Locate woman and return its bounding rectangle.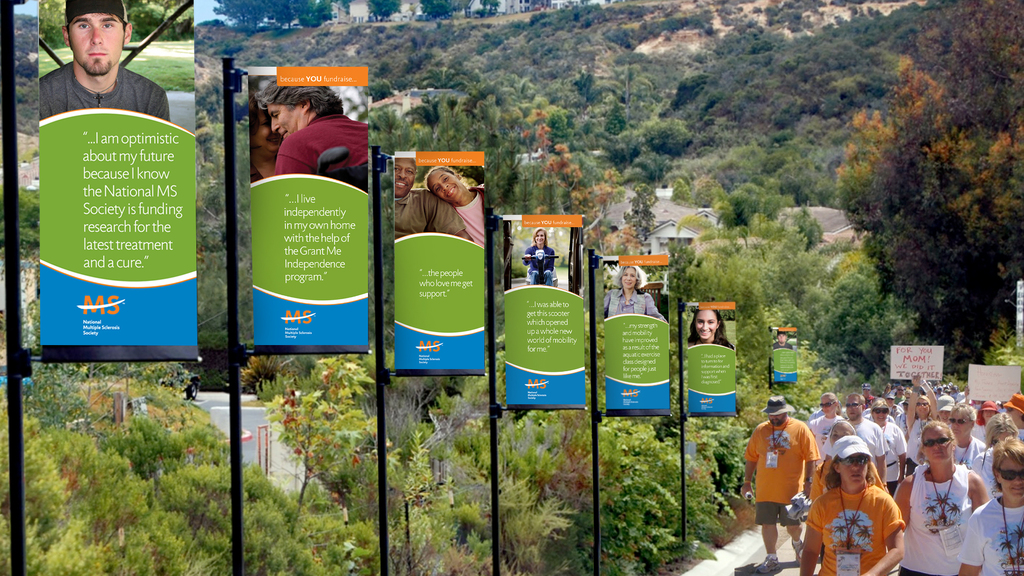
region(967, 391, 1001, 465).
